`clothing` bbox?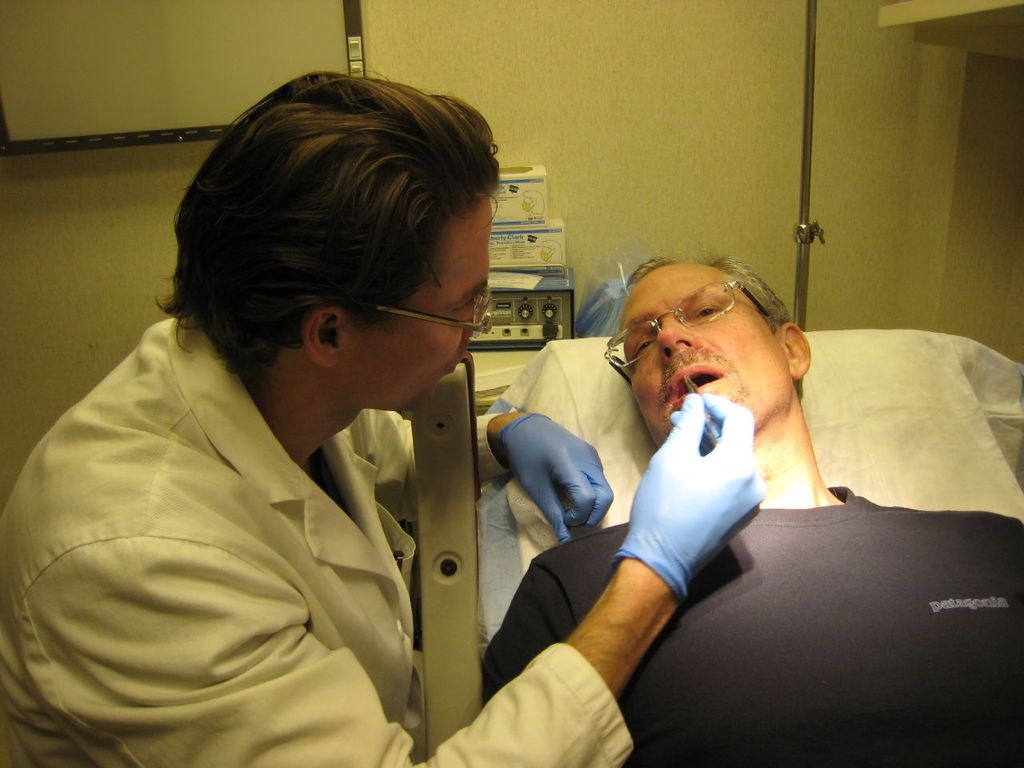
region(0, 314, 634, 767)
